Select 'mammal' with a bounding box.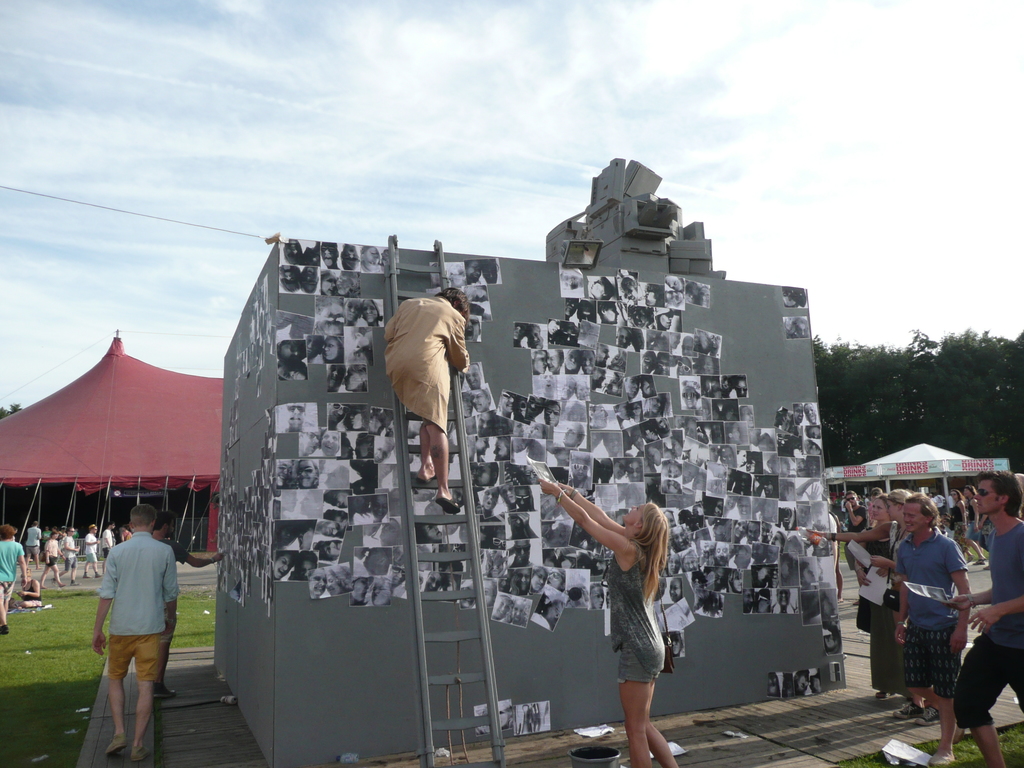
42:527:47:547.
